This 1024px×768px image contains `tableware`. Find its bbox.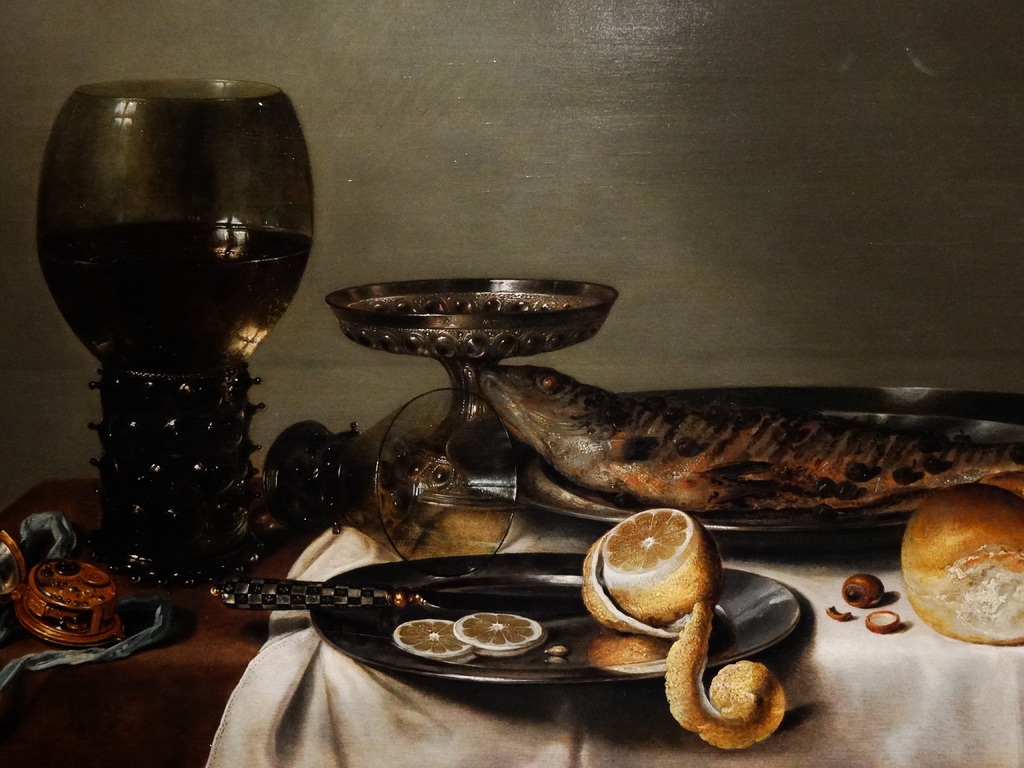
l=211, t=575, r=604, b=619.
